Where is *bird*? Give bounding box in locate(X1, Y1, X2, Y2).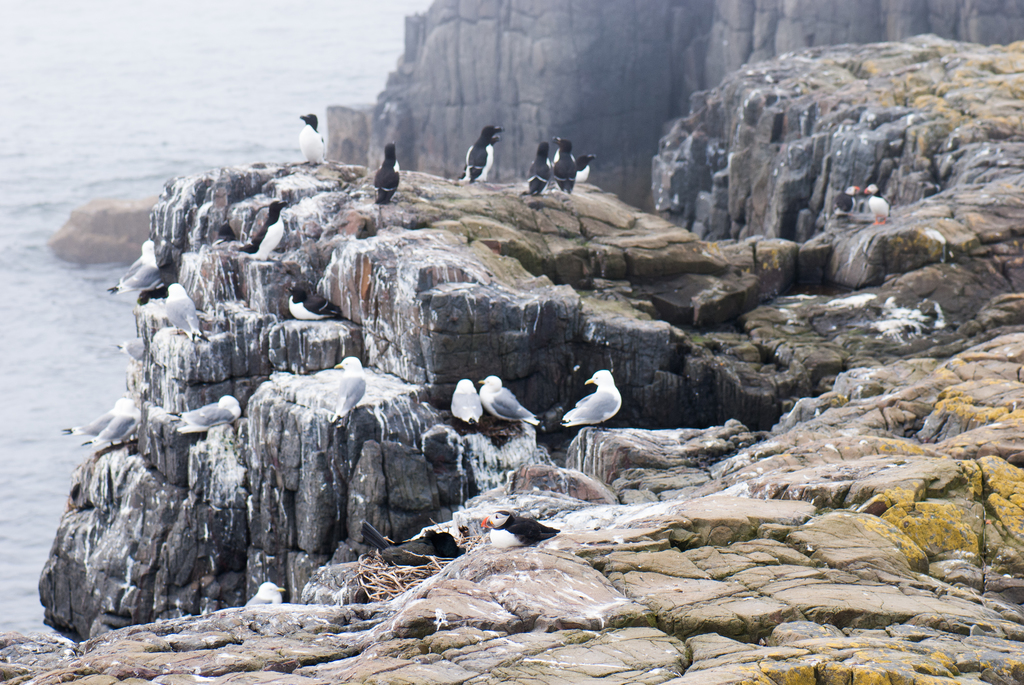
locate(238, 200, 291, 262).
